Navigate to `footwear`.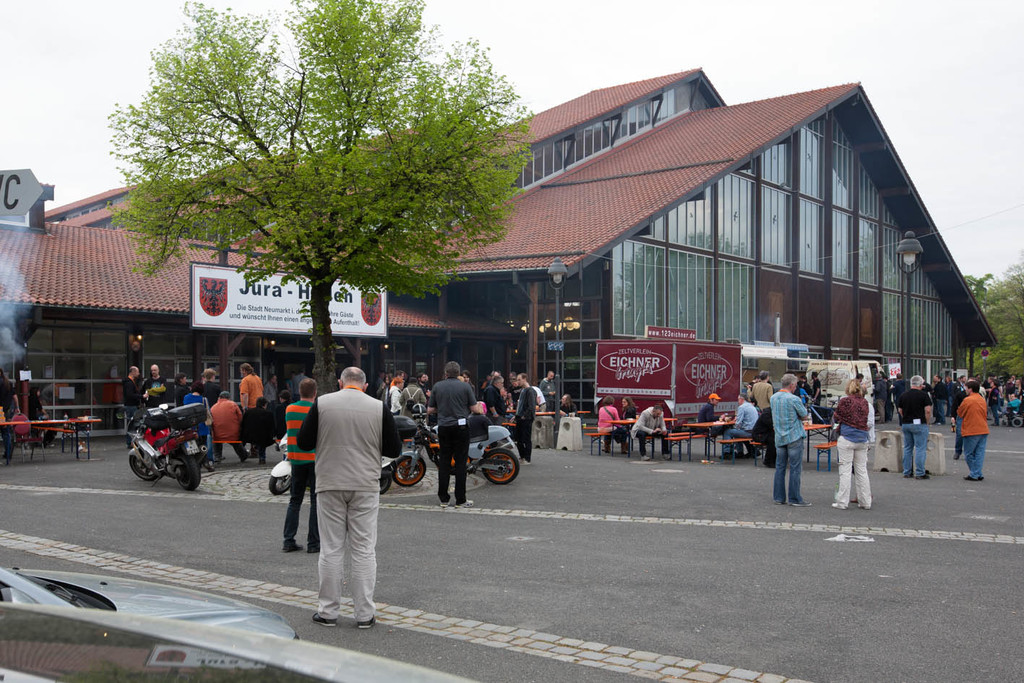
Navigation target: bbox(459, 502, 472, 508).
